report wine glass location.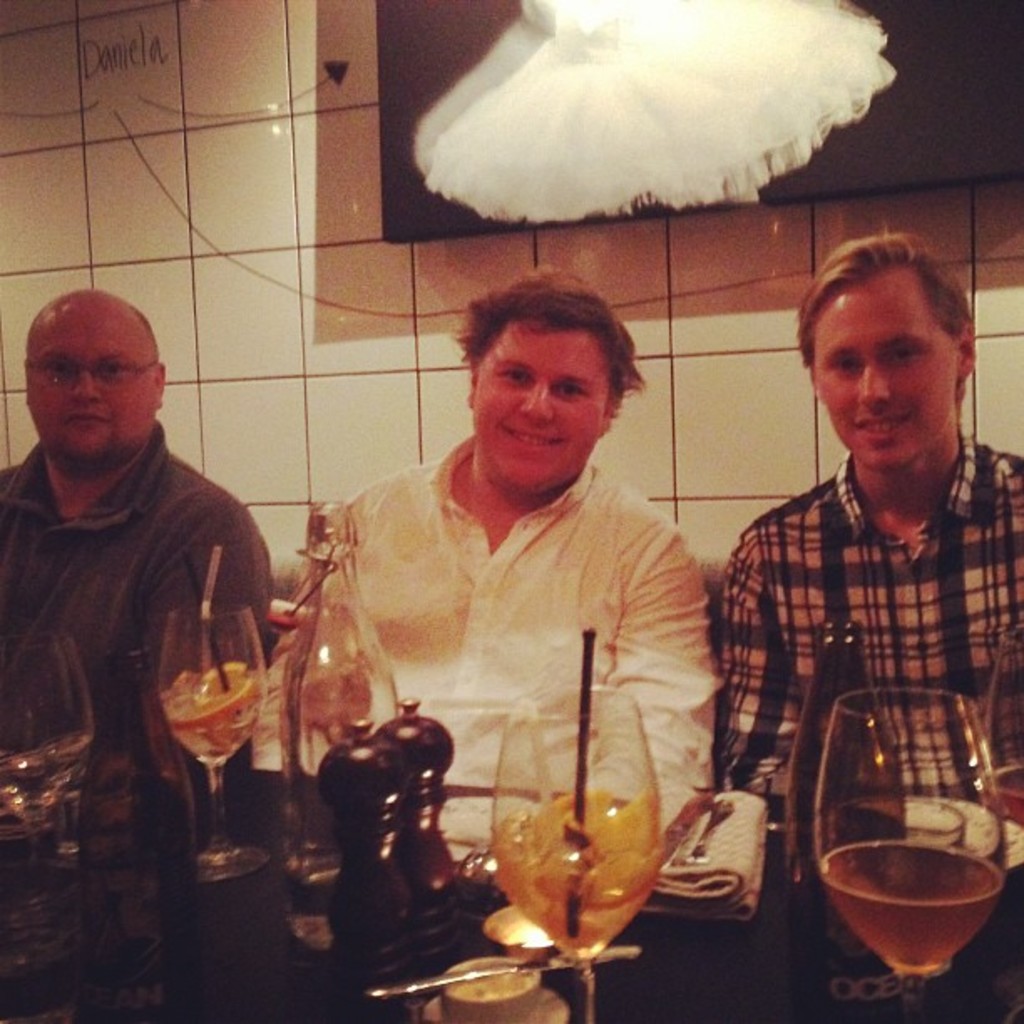
Report: 820,681,1007,1022.
